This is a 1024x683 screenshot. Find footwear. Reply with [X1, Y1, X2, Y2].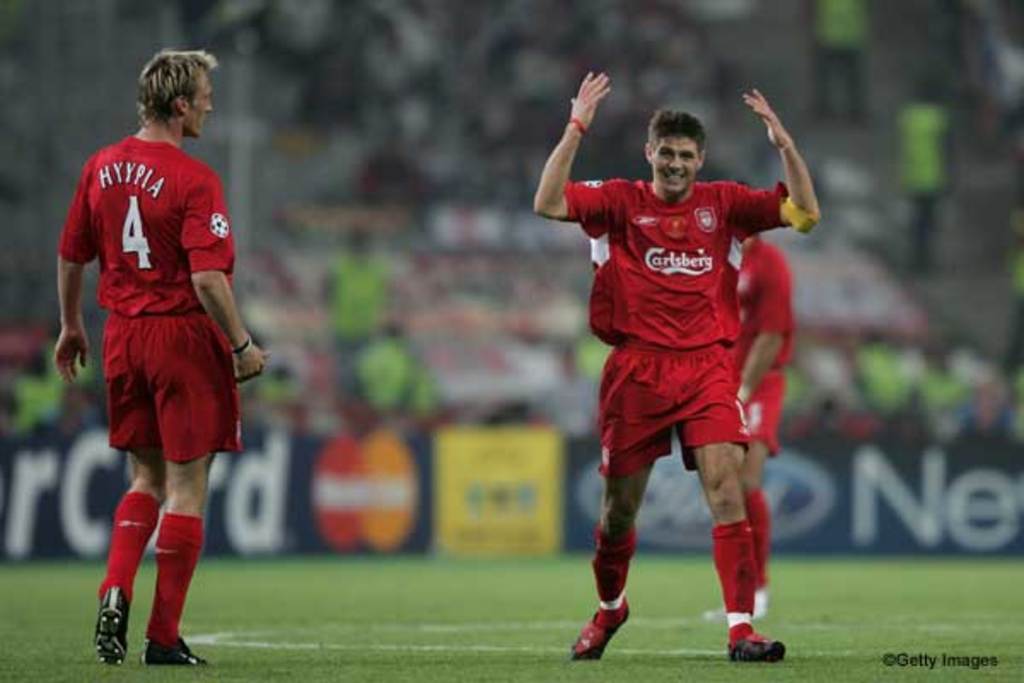
[734, 627, 790, 661].
